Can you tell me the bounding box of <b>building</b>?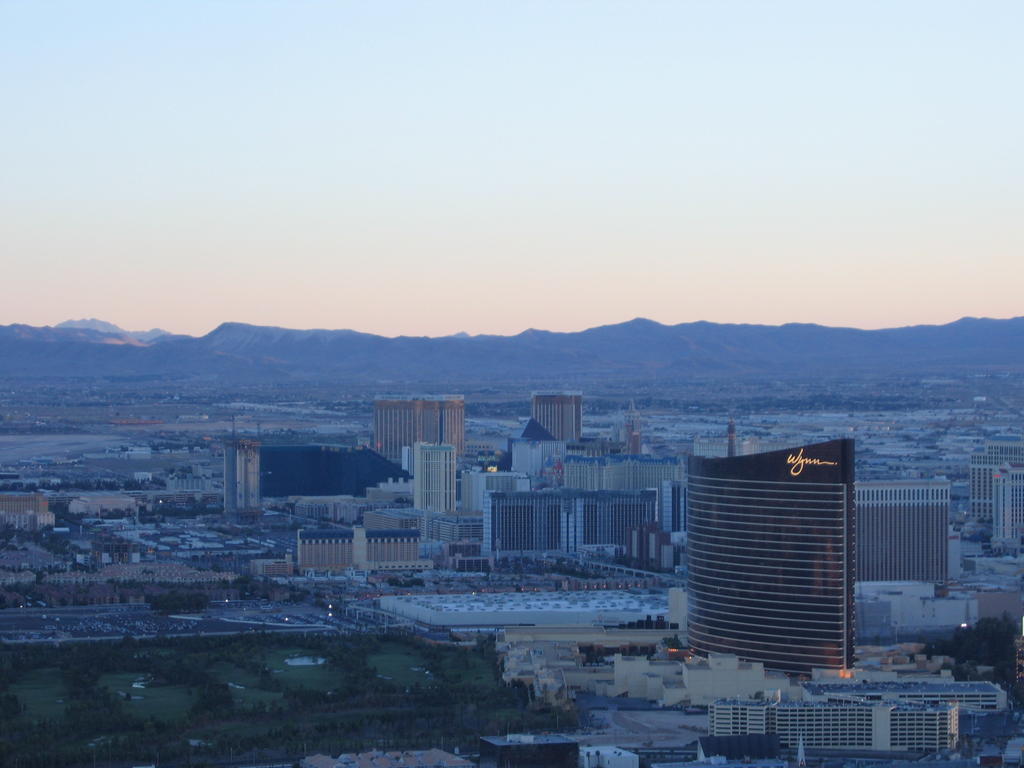
bbox=[707, 679, 1010, 765].
